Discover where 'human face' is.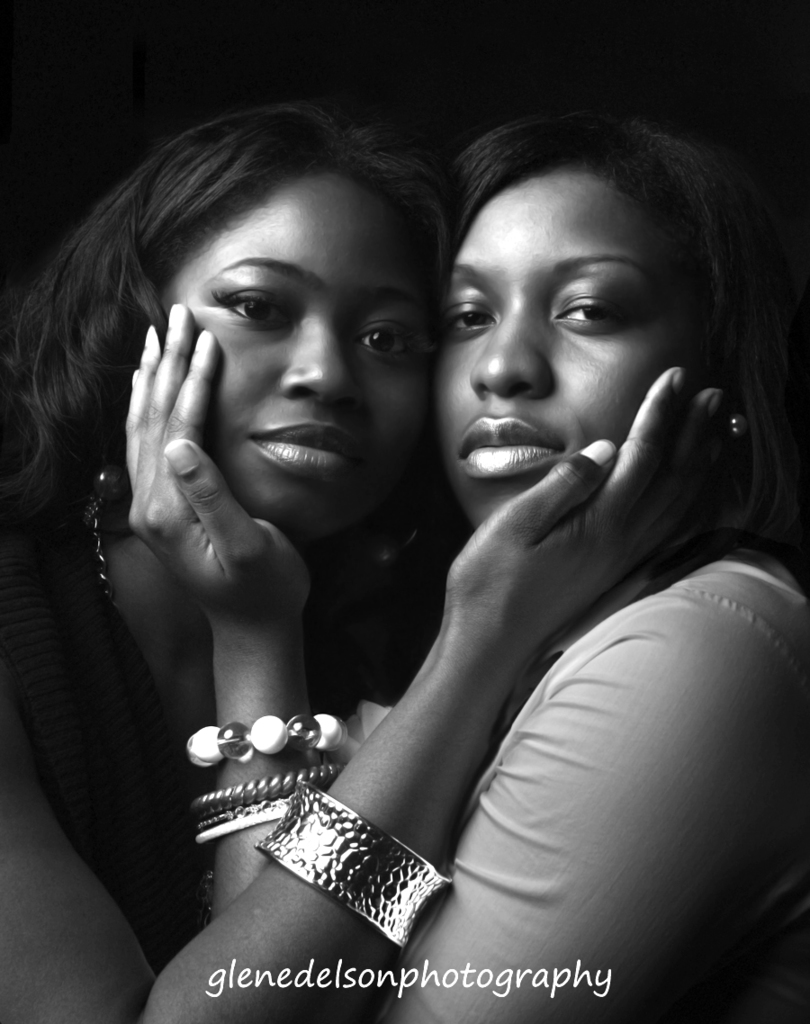
Discovered at <region>438, 171, 697, 530</region>.
